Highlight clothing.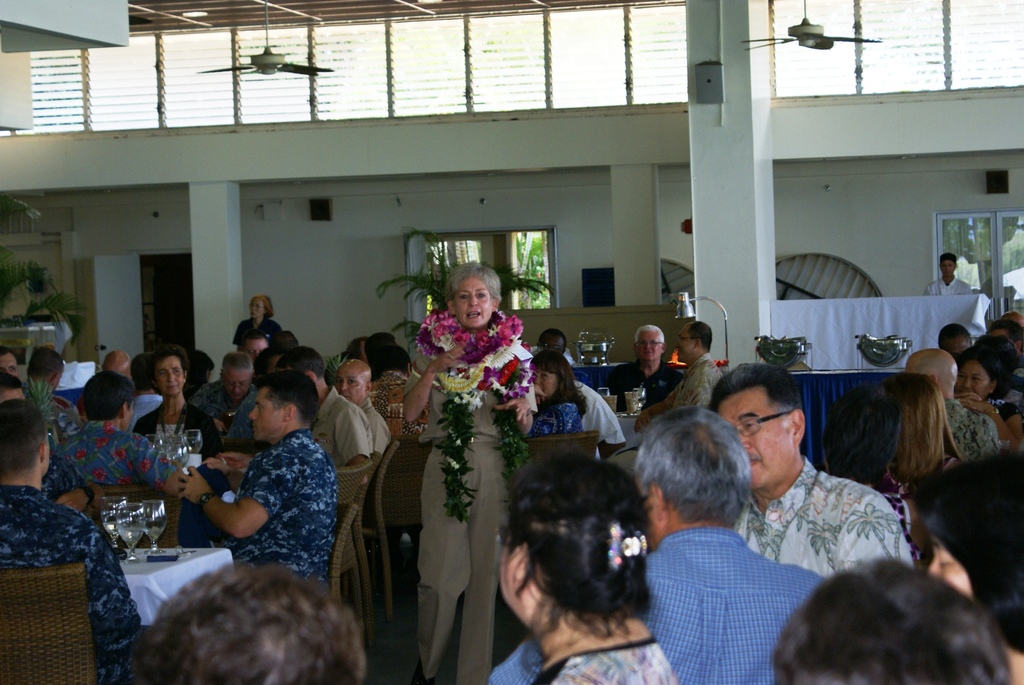
Highlighted region: {"x1": 532, "y1": 391, "x2": 576, "y2": 432}.
